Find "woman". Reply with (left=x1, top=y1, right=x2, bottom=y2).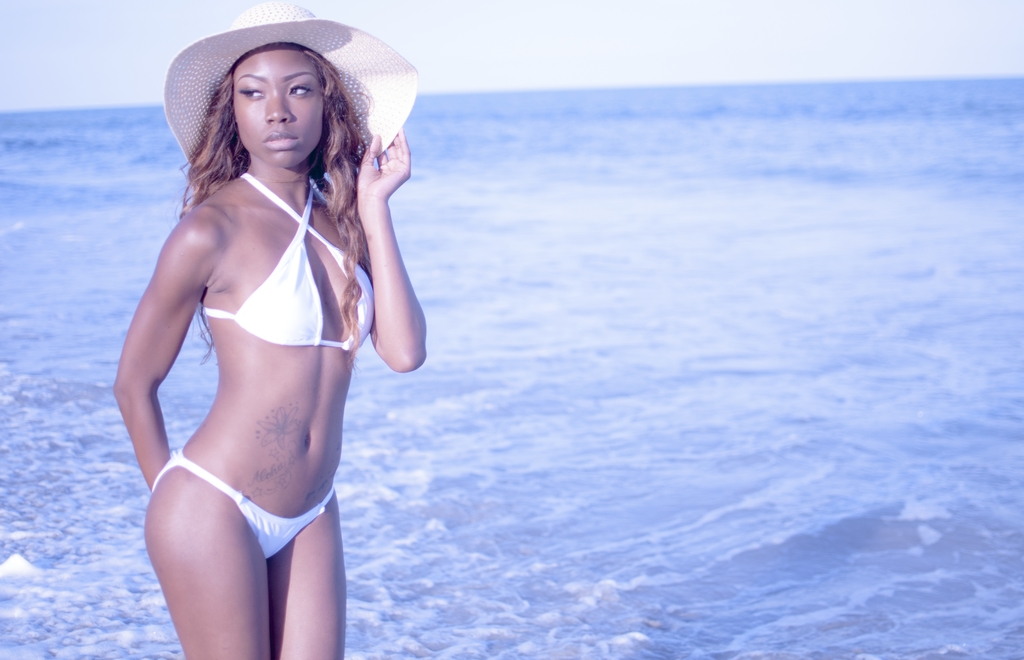
(left=108, top=8, right=434, bottom=659).
